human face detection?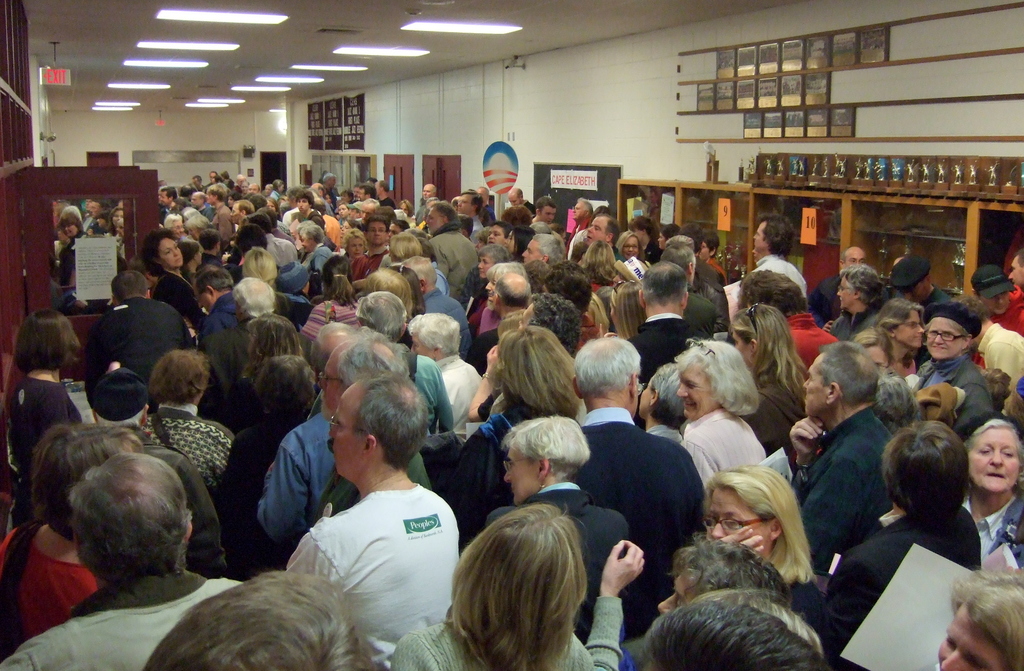
<region>275, 181, 283, 193</region>
